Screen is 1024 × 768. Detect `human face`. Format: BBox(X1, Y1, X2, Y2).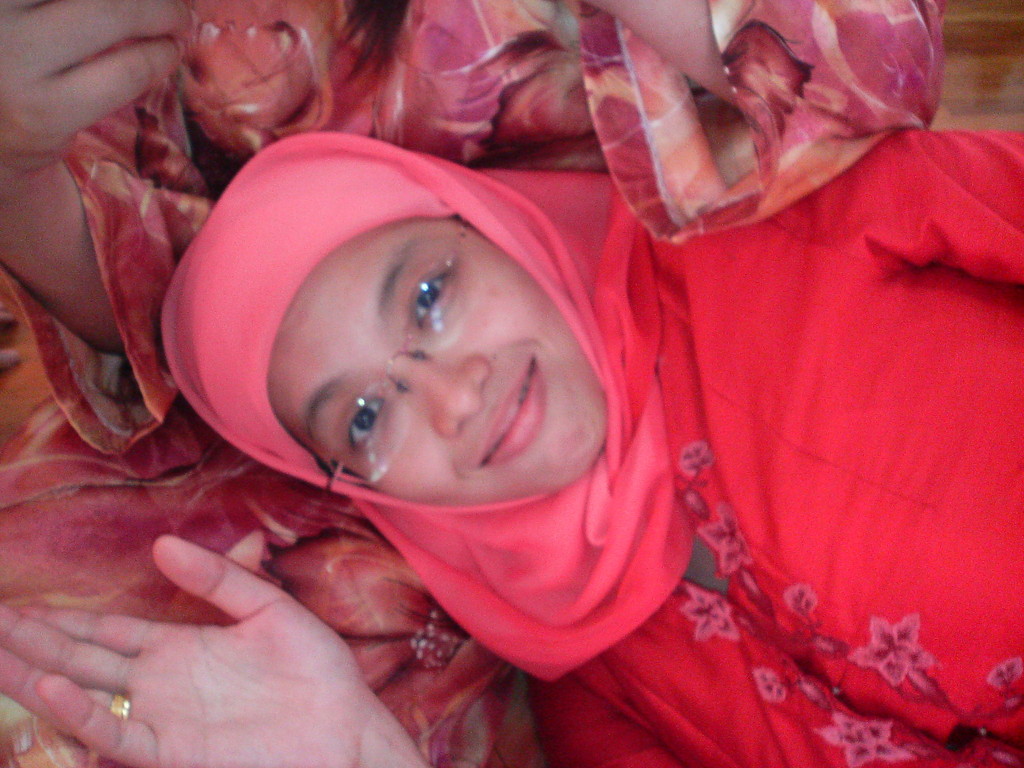
BBox(267, 204, 609, 503).
